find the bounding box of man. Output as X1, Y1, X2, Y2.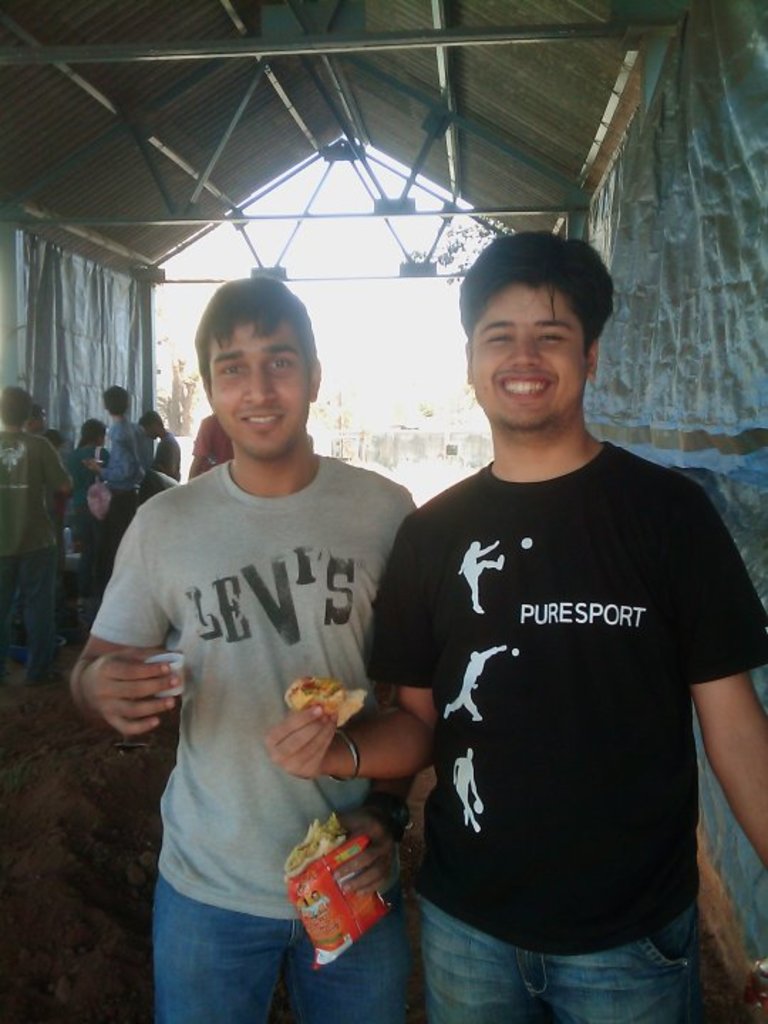
0, 383, 74, 680.
